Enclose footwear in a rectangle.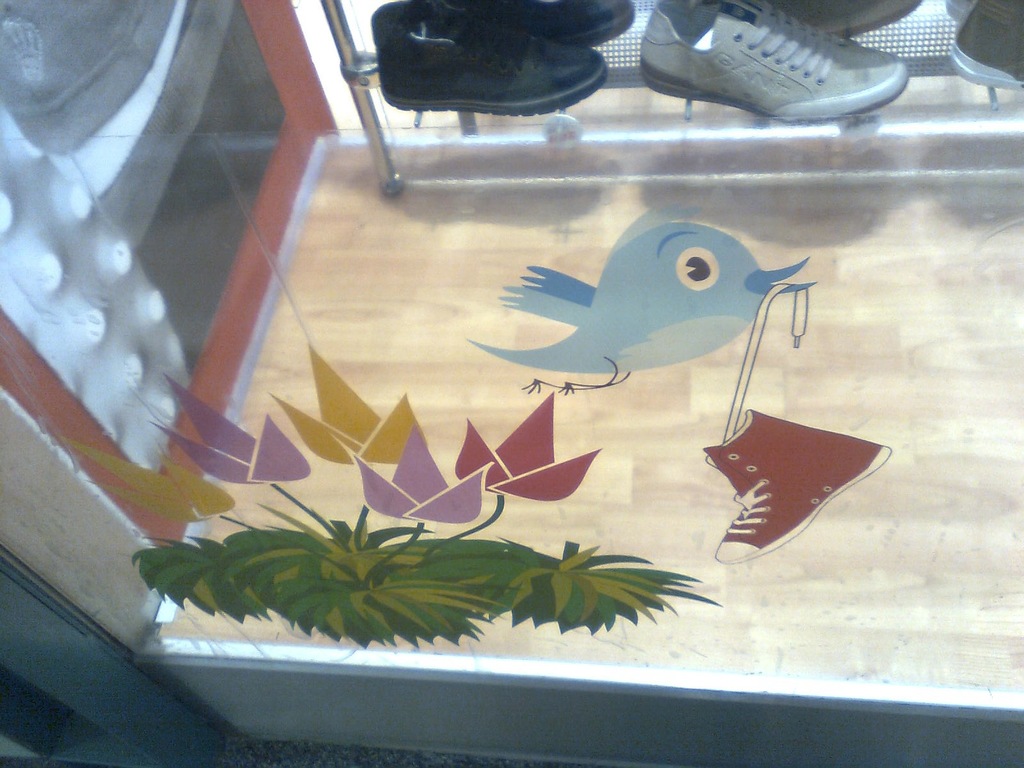
625, 2, 933, 120.
